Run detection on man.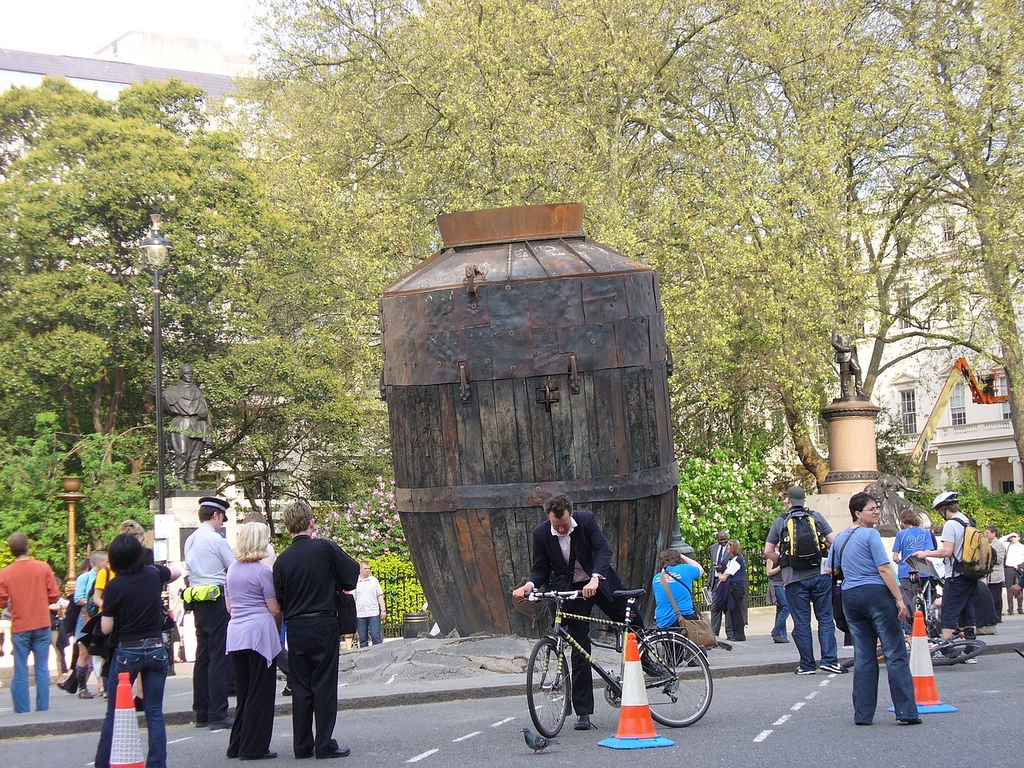
Result: (x1=182, y1=494, x2=232, y2=730).
